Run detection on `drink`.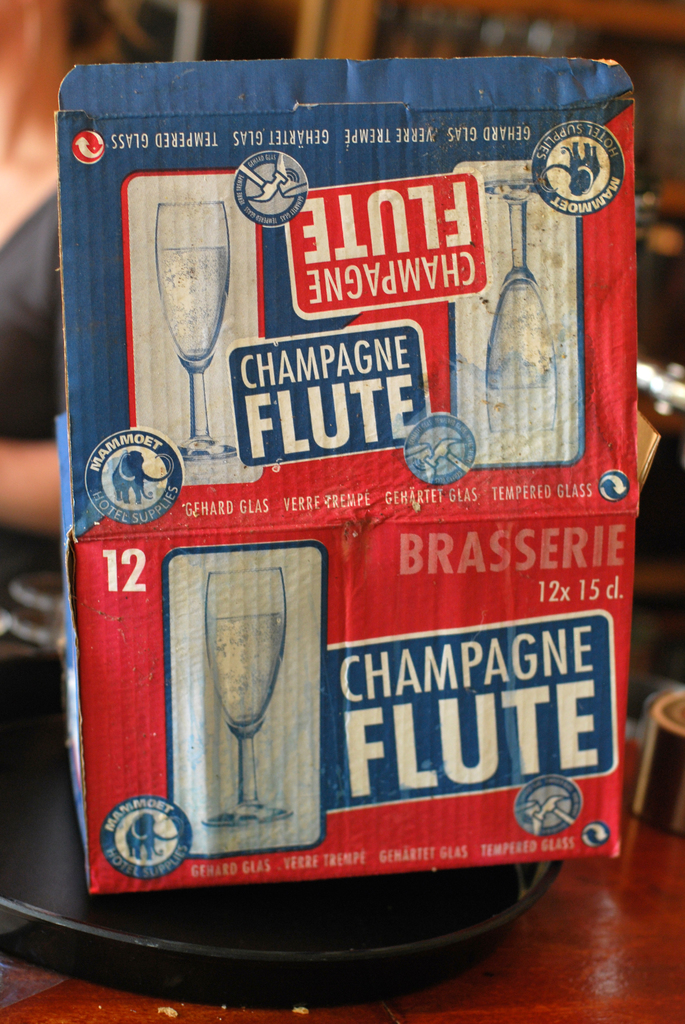
Result: 208/609/284/722.
